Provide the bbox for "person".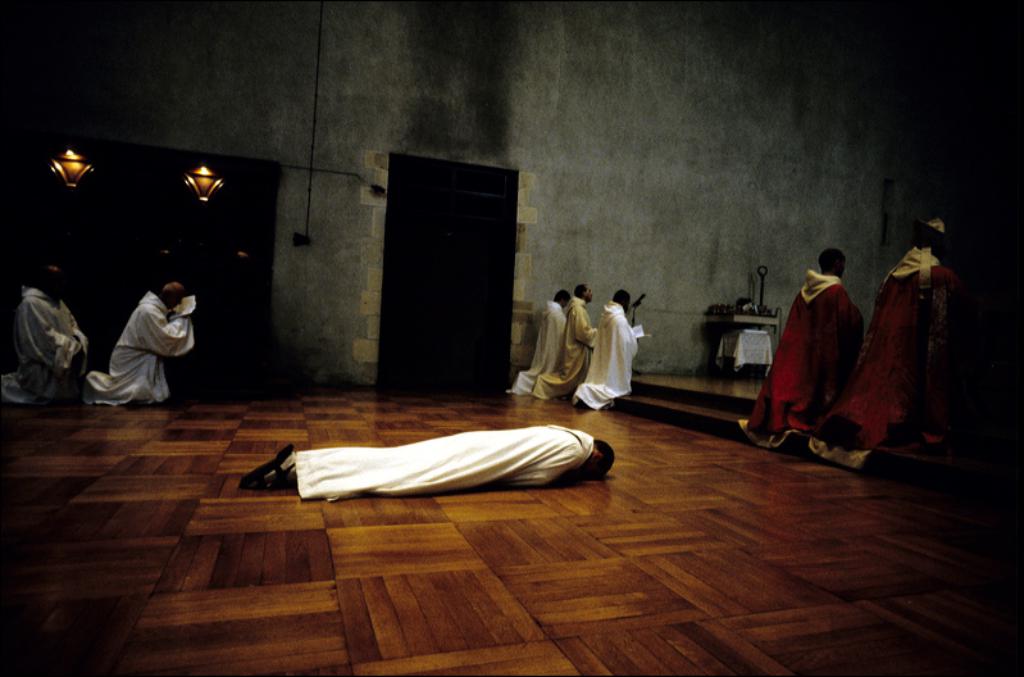
[513,291,565,394].
